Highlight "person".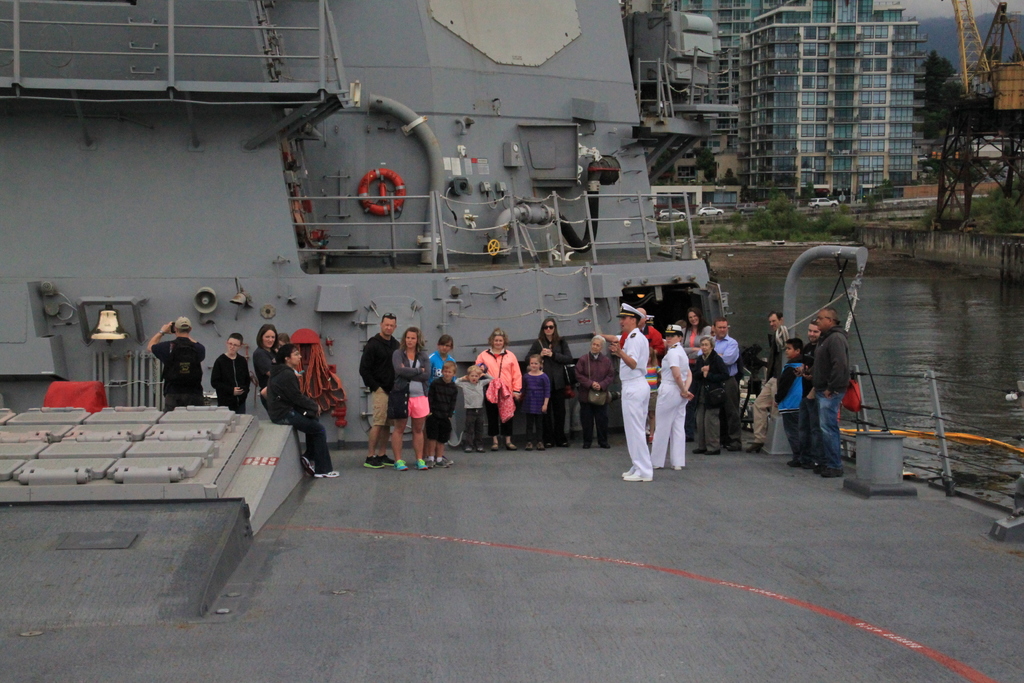
Highlighted region: {"left": 427, "top": 358, "right": 456, "bottom": 469}.
